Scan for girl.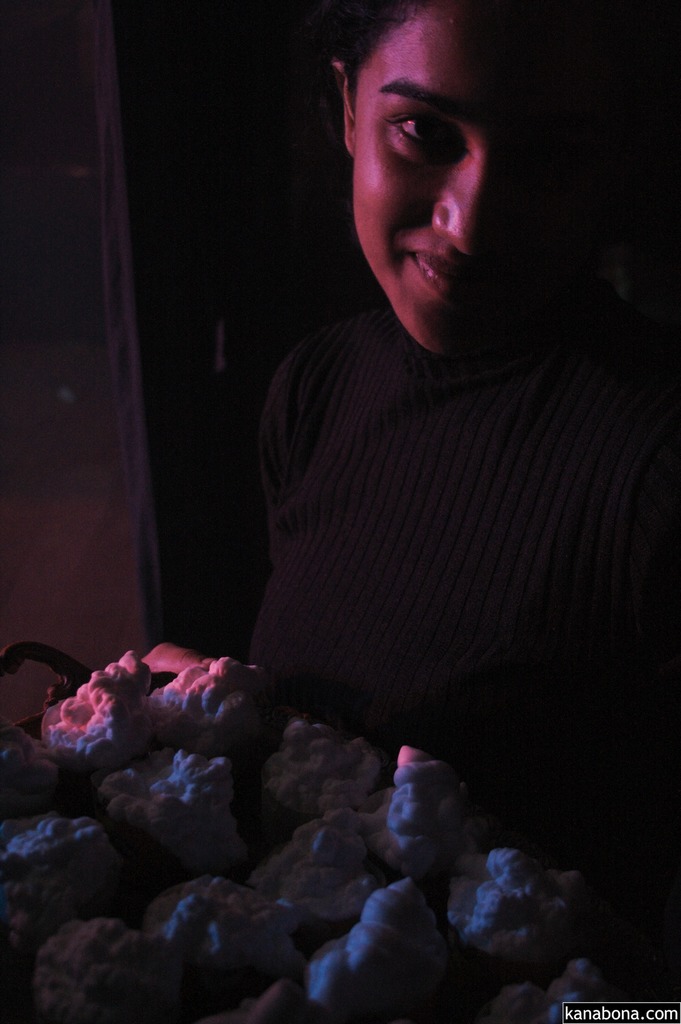
Scan result: rect(48, 0, 680, 898).
